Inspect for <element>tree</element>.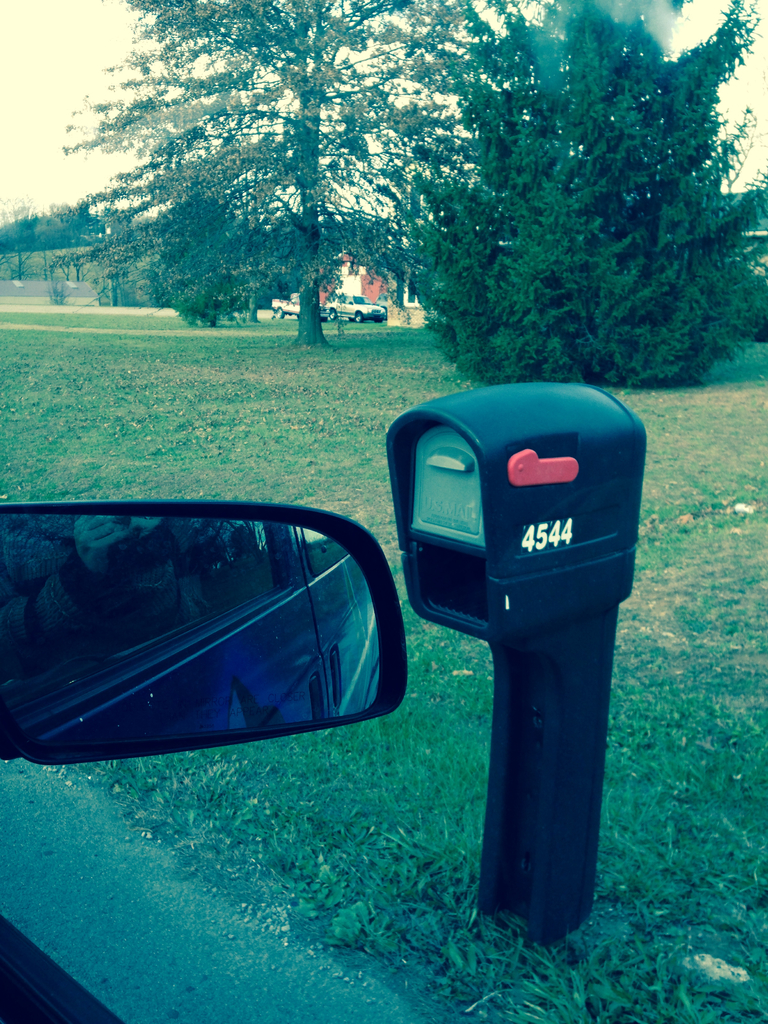
Inspection: x1=404 y1=0 x2=767 y2=390.
